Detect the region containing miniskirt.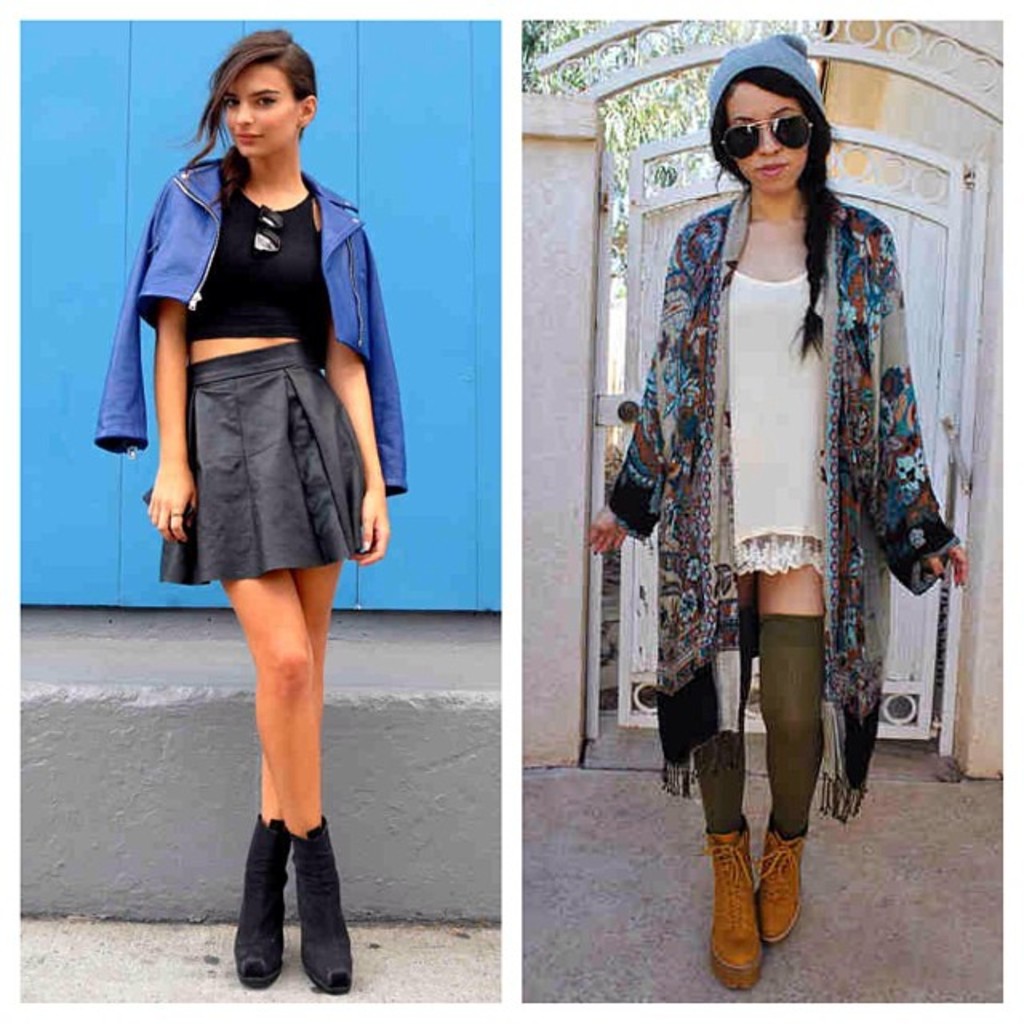
select_region(158, 342, 368, 587).
